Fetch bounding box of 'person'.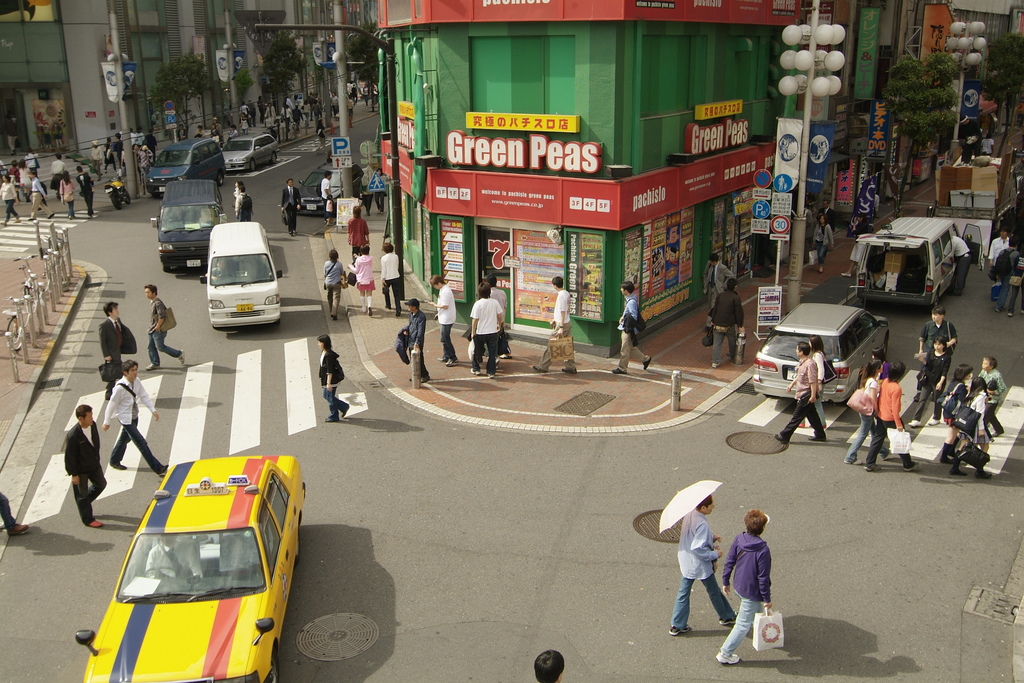
Bbox: 700/247/732/303.
